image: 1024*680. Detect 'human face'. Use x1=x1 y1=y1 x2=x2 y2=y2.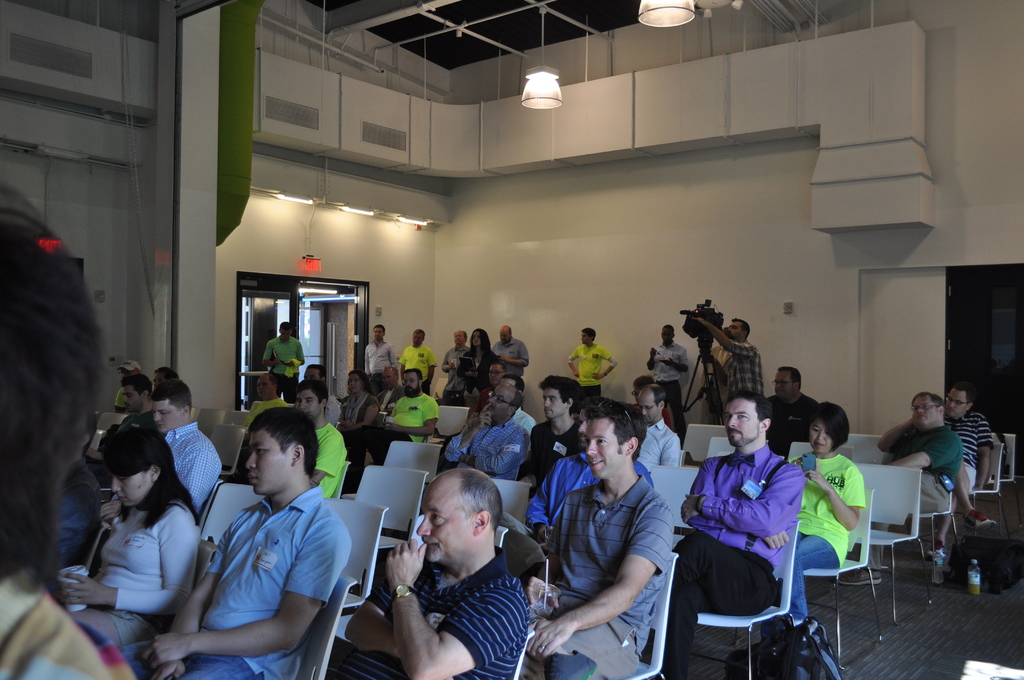
x1=245 y1=430 x2=288 y2=490.
